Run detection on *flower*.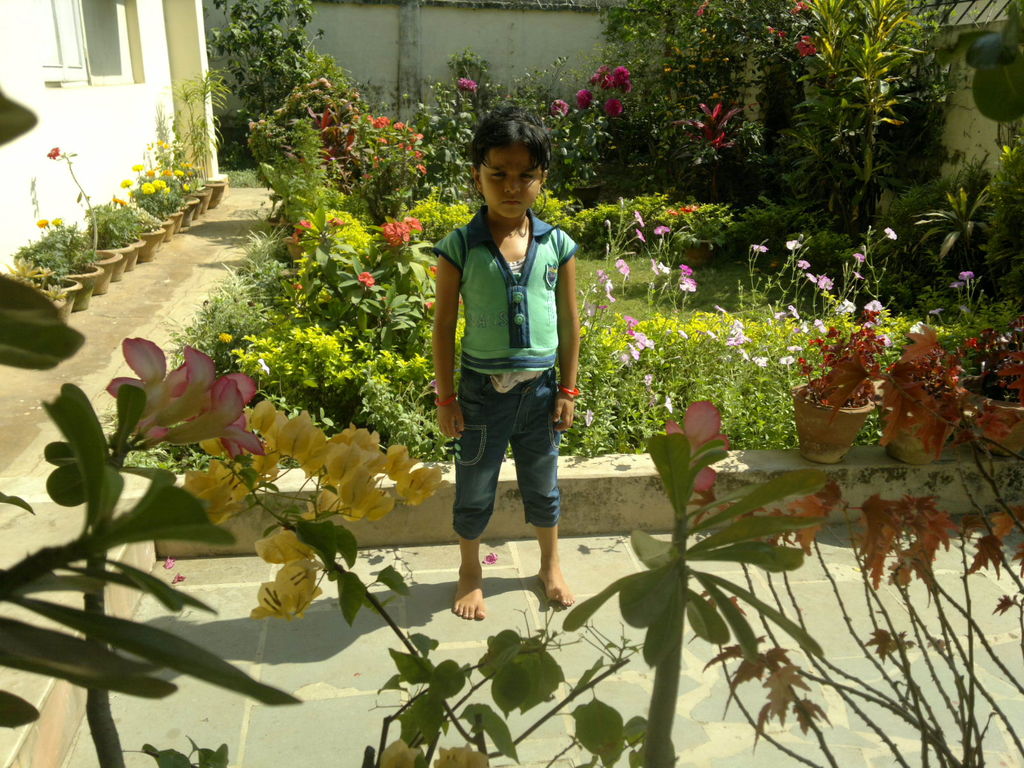
Result: box=[121, 139, 176, 197].
